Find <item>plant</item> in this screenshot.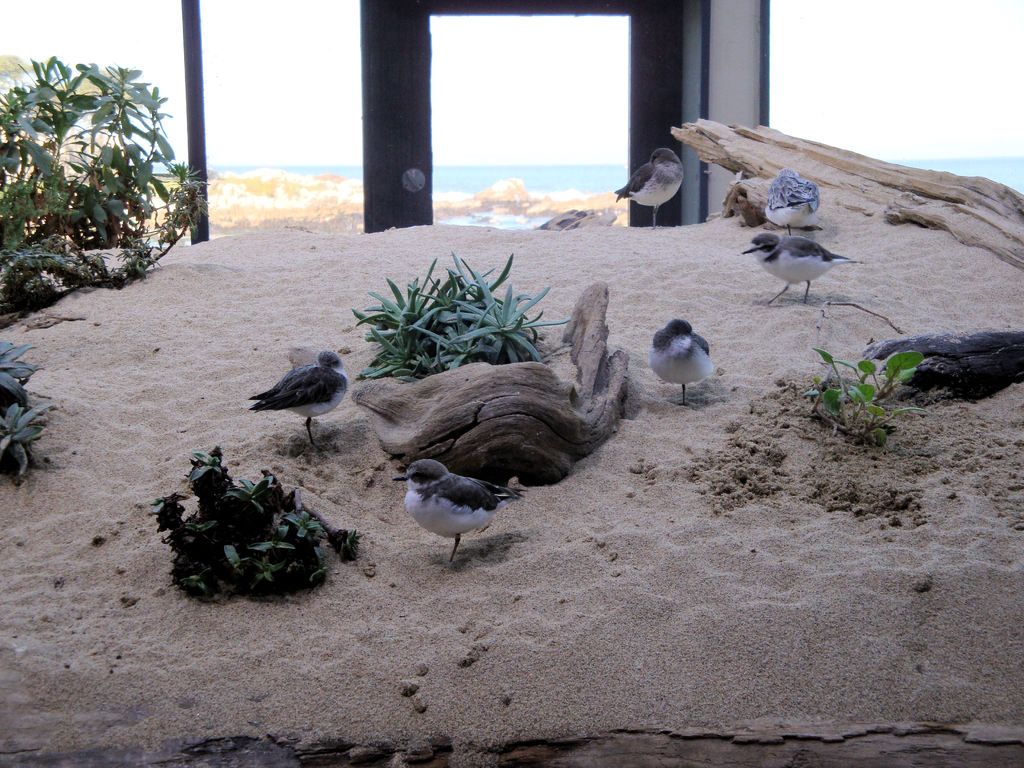
The bounding box for <item>plant</item> is {"x1": 814, "y1": 346, "x2": 925, "y2": 440}.
